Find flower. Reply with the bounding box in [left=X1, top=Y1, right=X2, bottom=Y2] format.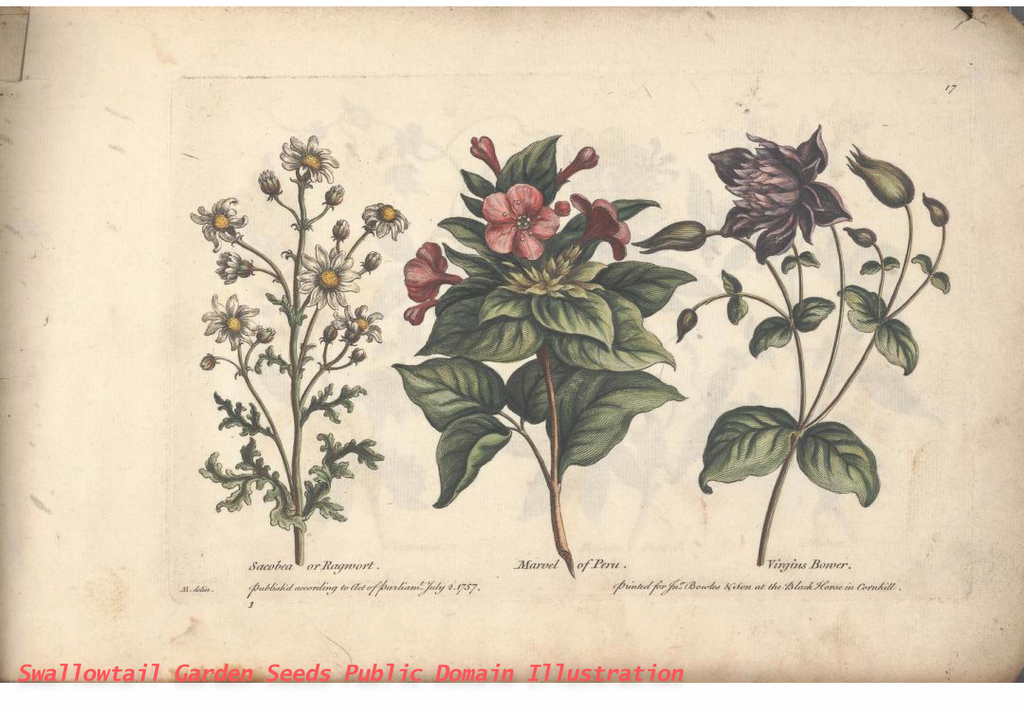
[left=184, top=191, right=252, bottom=249].
